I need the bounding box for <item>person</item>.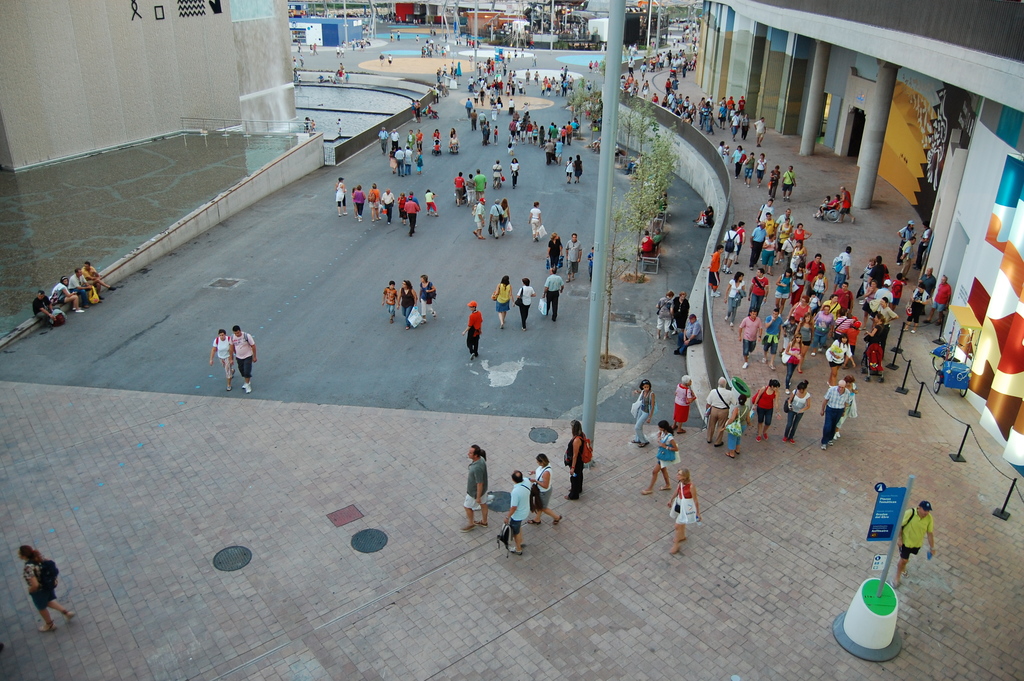
Here it is: <bbox>755, 200, 776, 224</bbox>.
